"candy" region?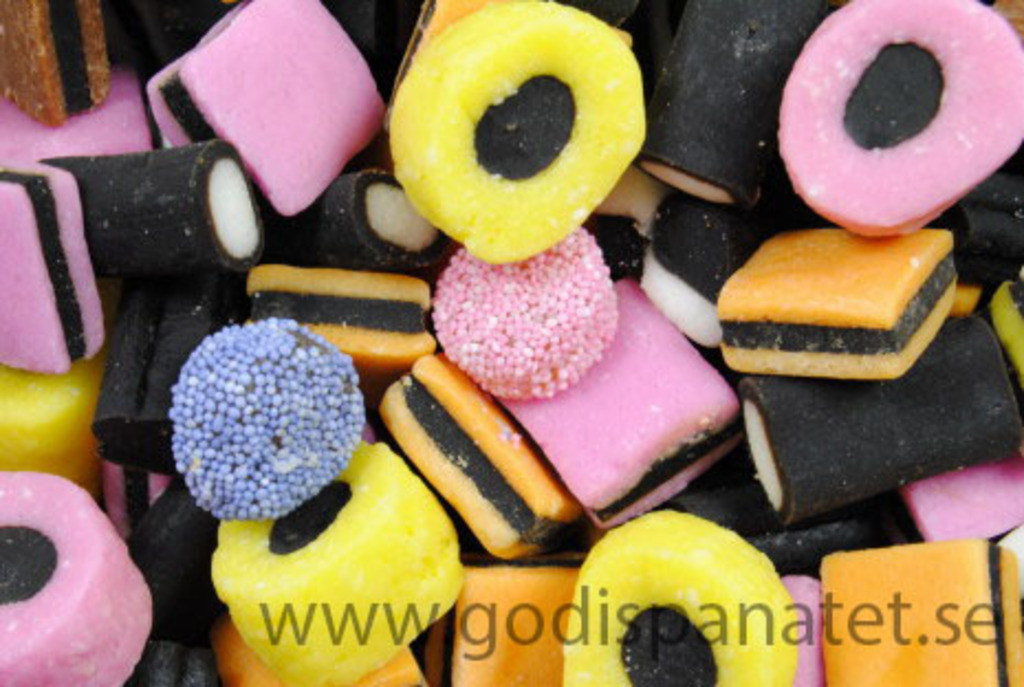
pyautogui.locateOnScreen(11, 51, 1023, 625)
